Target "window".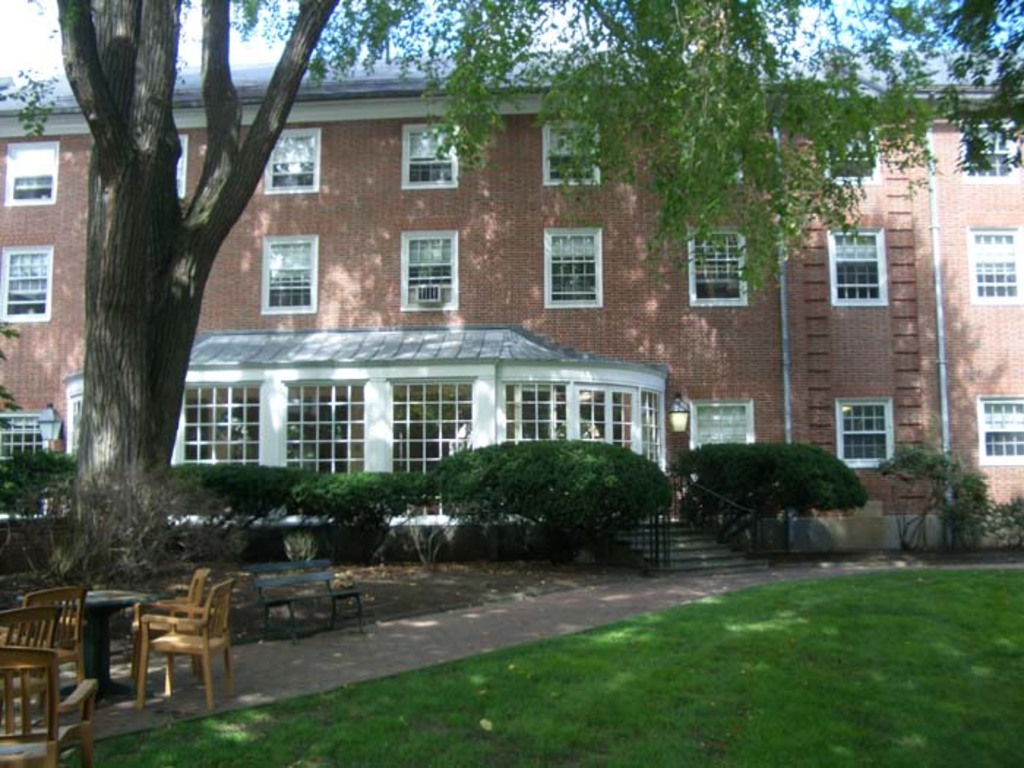
Target region: [x1=1, y1=410, x2=44, y2=521].
